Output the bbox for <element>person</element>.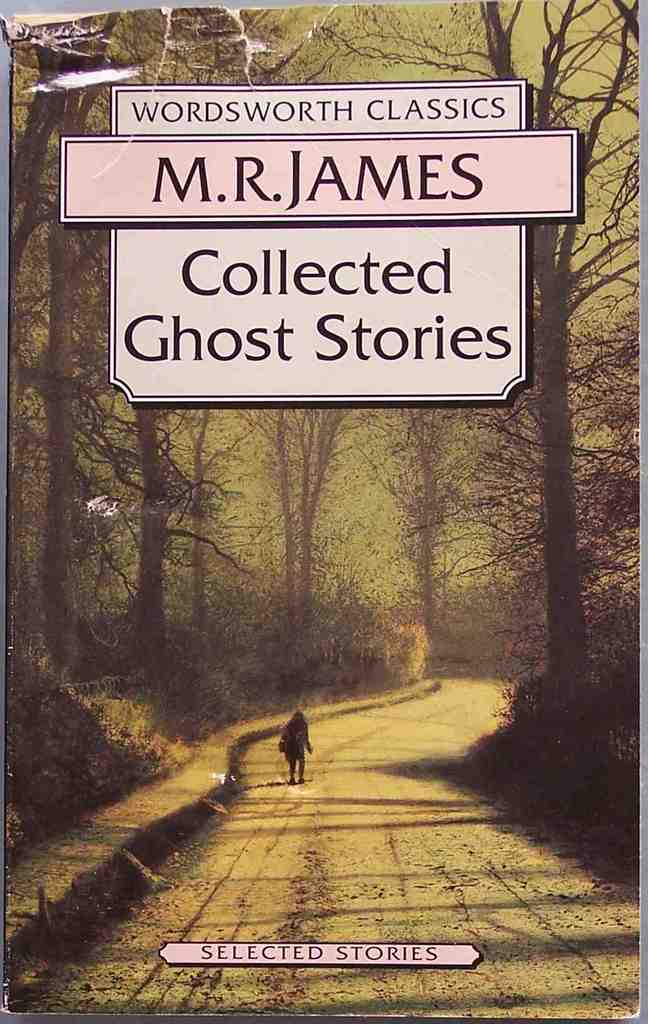
(277, 716, 324, 795).
